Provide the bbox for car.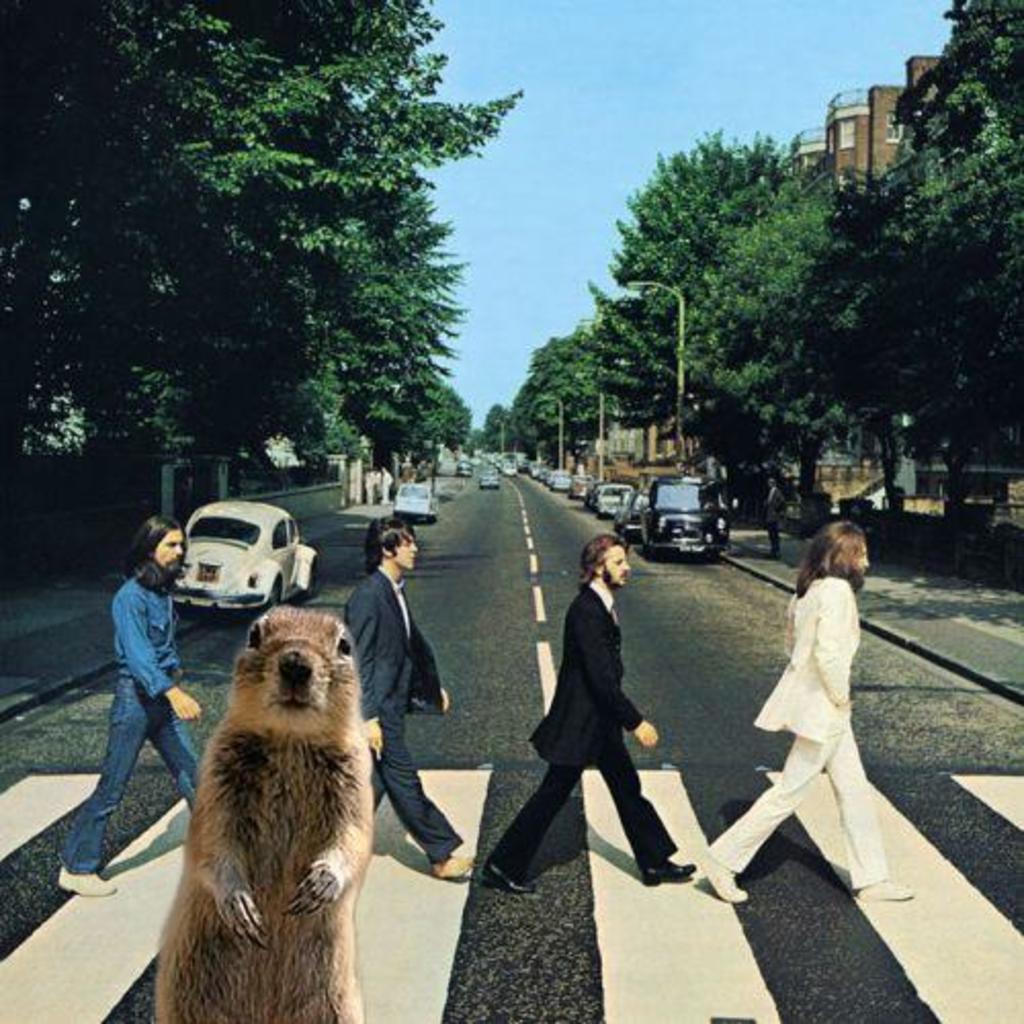
<bbox>455, 463, 469, 477</bbox>.
